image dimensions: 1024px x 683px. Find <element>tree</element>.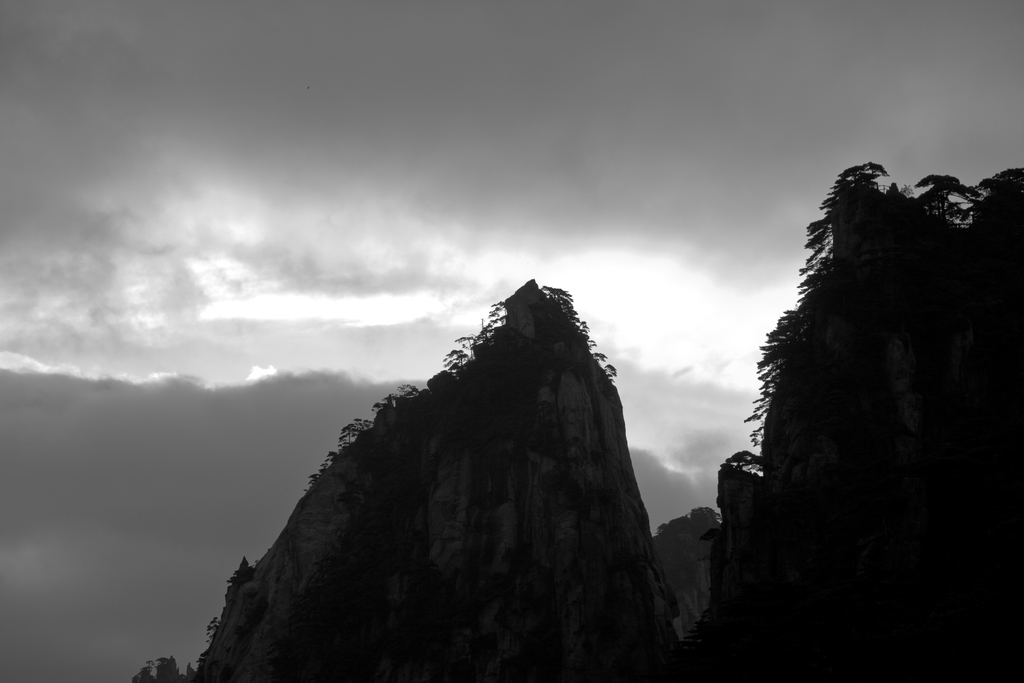
bbox=[206, 618, 222, 637].
